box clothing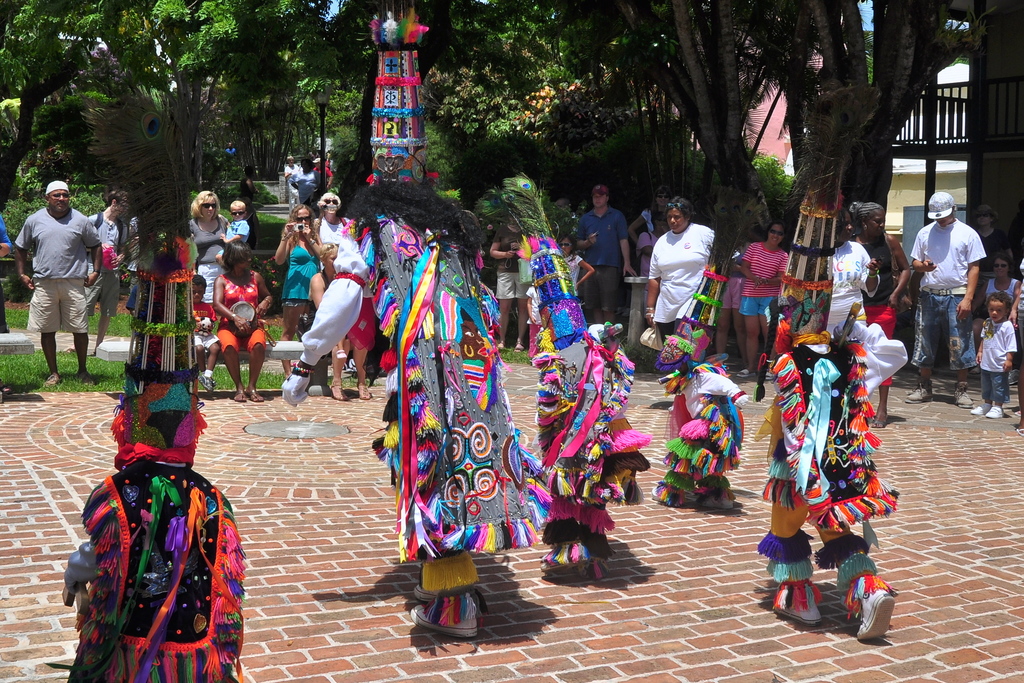
box(230, 147, 236, 157)
